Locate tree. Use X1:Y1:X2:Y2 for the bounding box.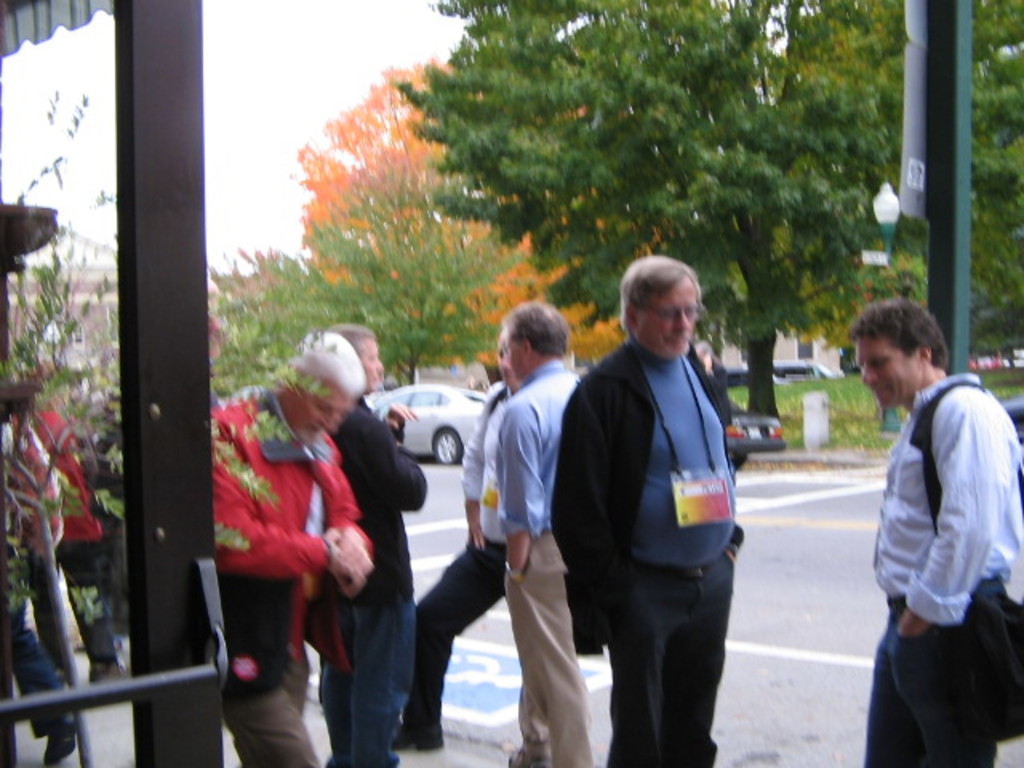
398:0:1022:426.
